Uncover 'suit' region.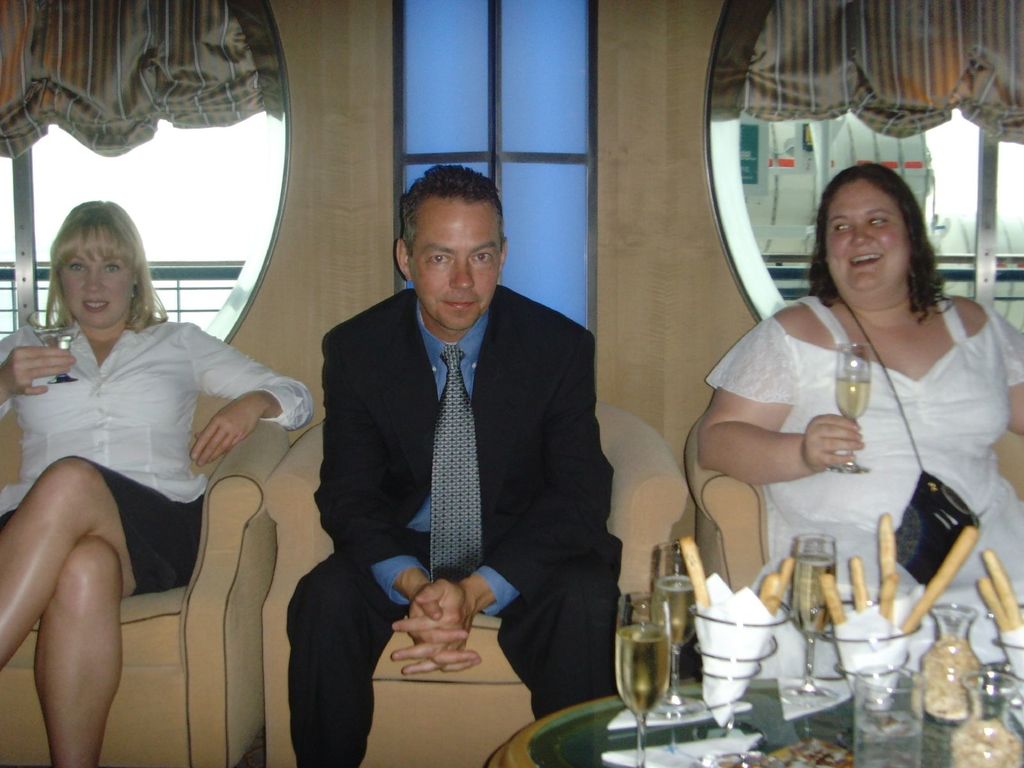
Uncovered: rect(284, 284, 618, 767).
